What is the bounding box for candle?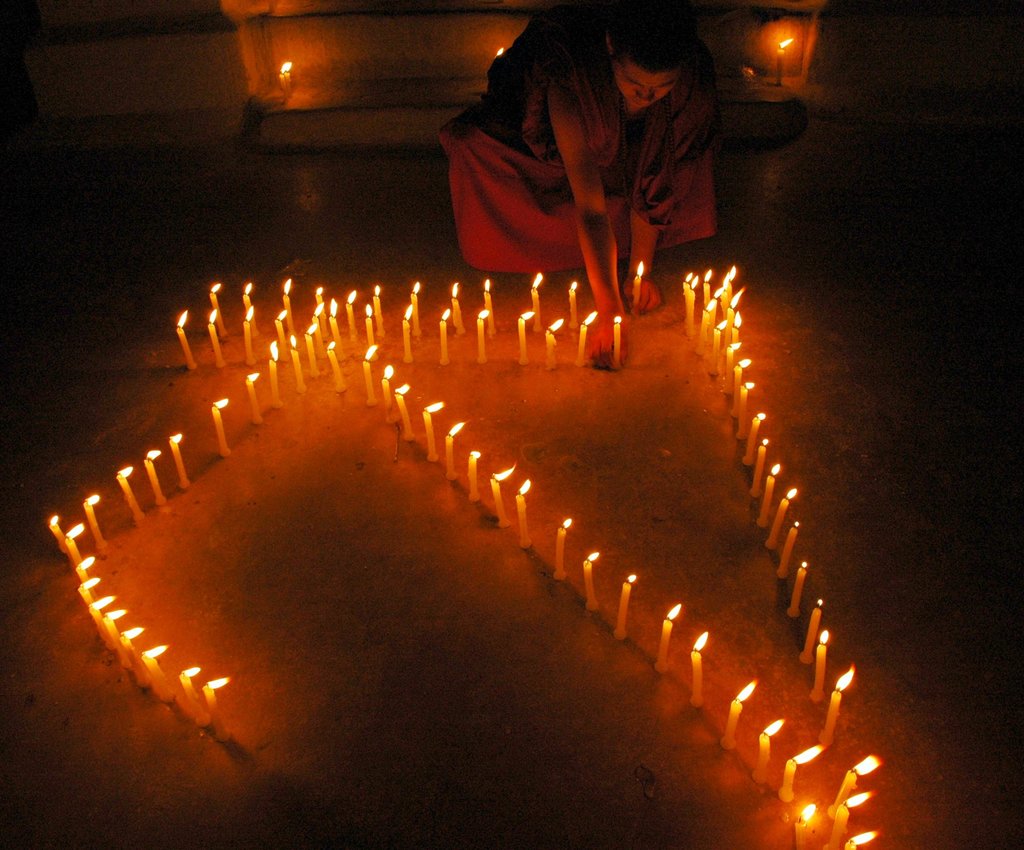
rect(842, 829, 877, 849).
